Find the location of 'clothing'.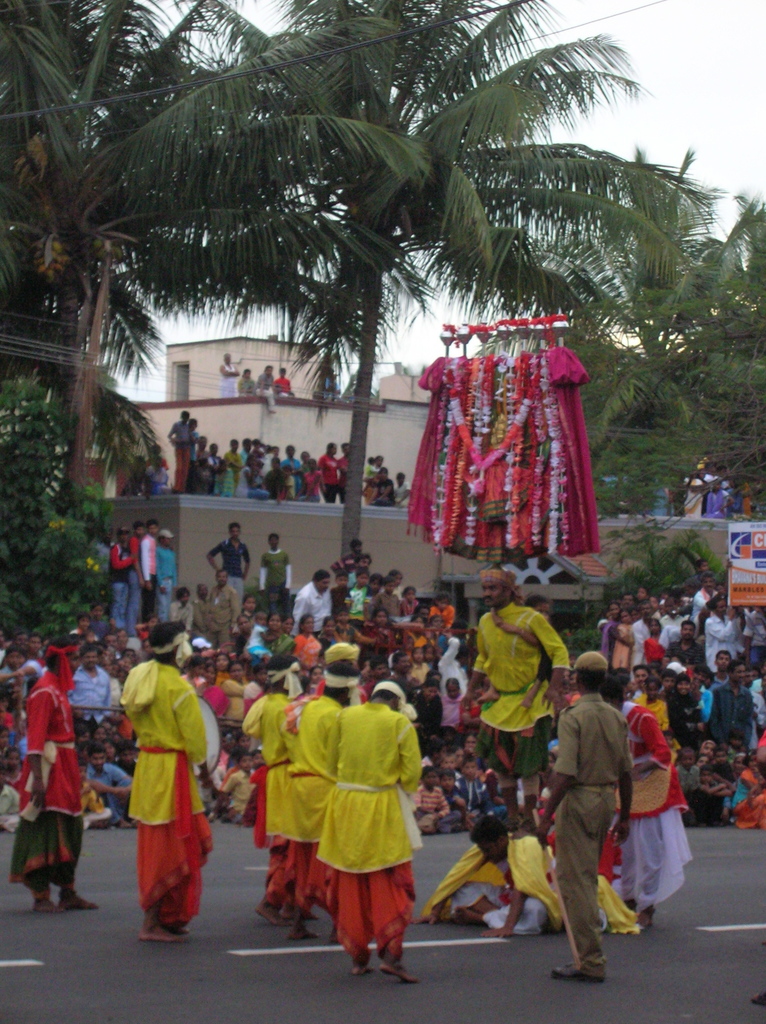
Location: bbox=[132, 545, 155, 612].
